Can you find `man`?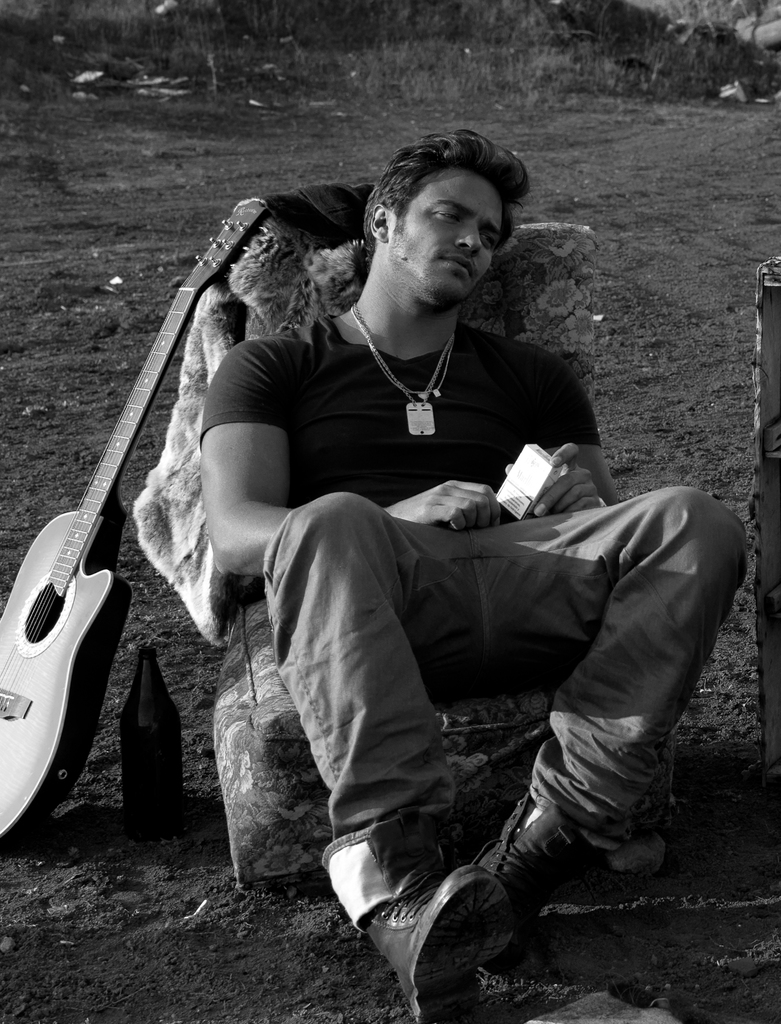
Yes, bounding box: locate(150, 161, 705, 989).
